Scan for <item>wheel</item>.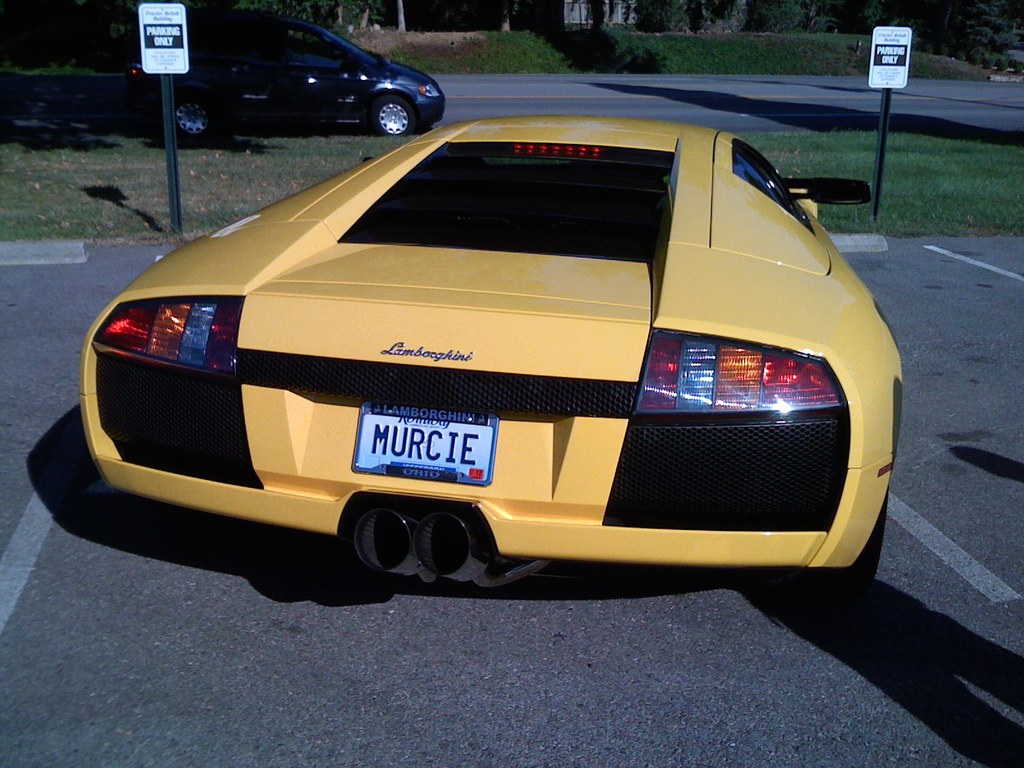
Scan result: [371, 92, 413, 137].
